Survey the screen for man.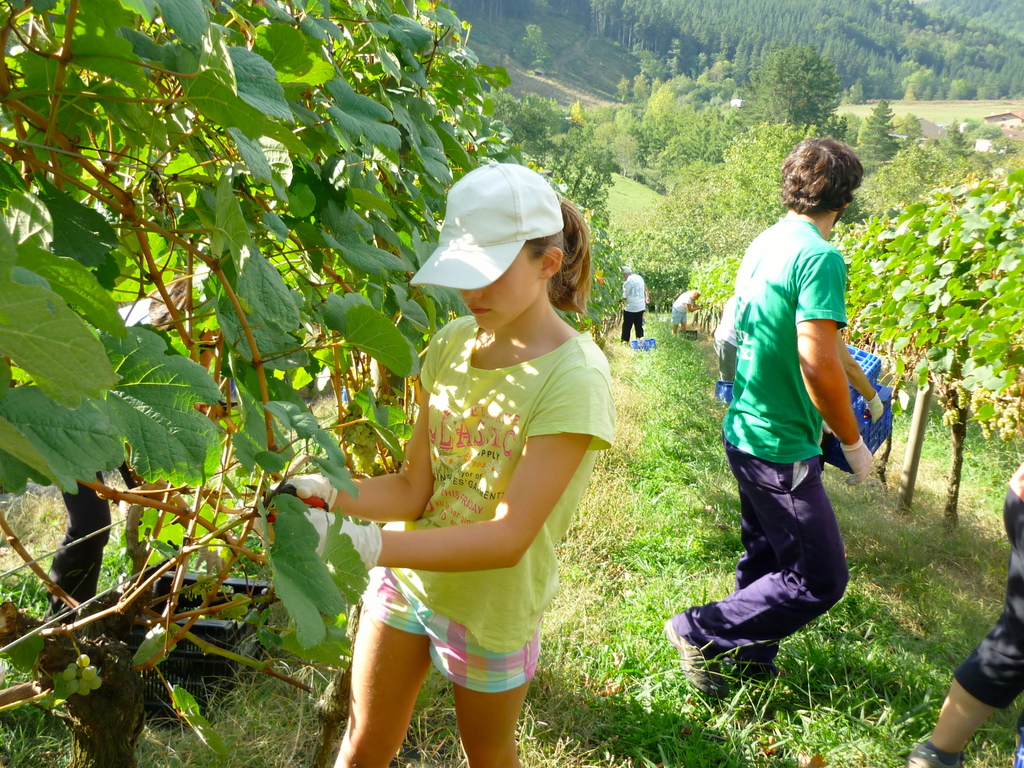
Survey found: [671, 137, 888, 692].
